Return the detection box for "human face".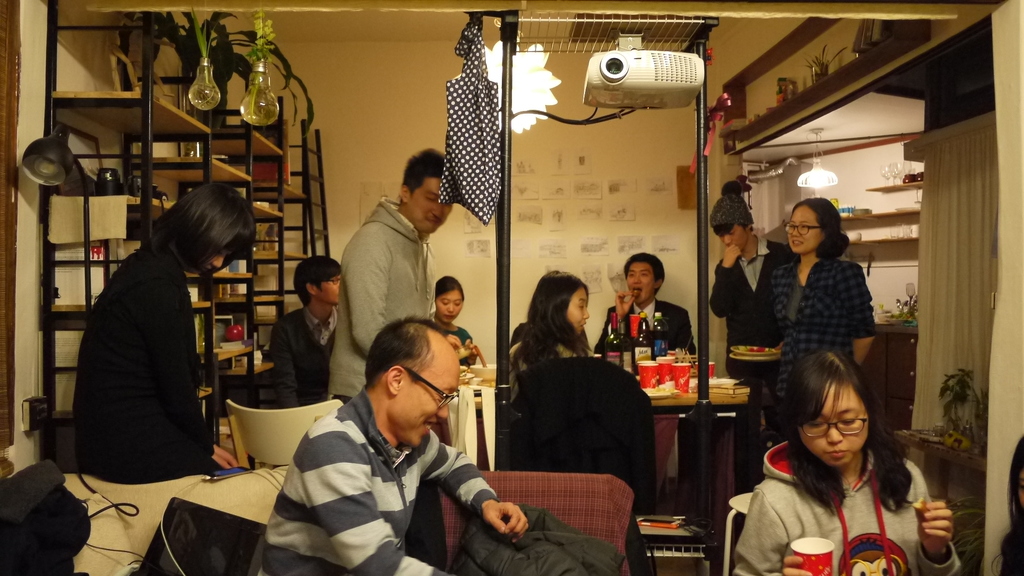
detection(788, 207, 822, 255).
